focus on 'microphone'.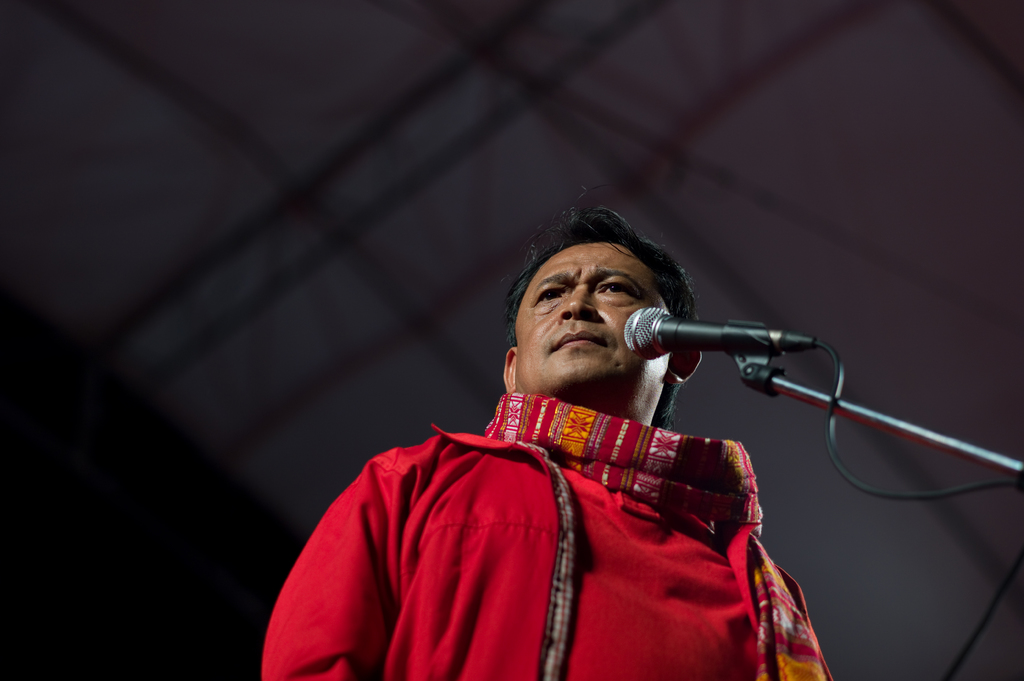
Focused at bbox=[628, 305, 865, 408].
